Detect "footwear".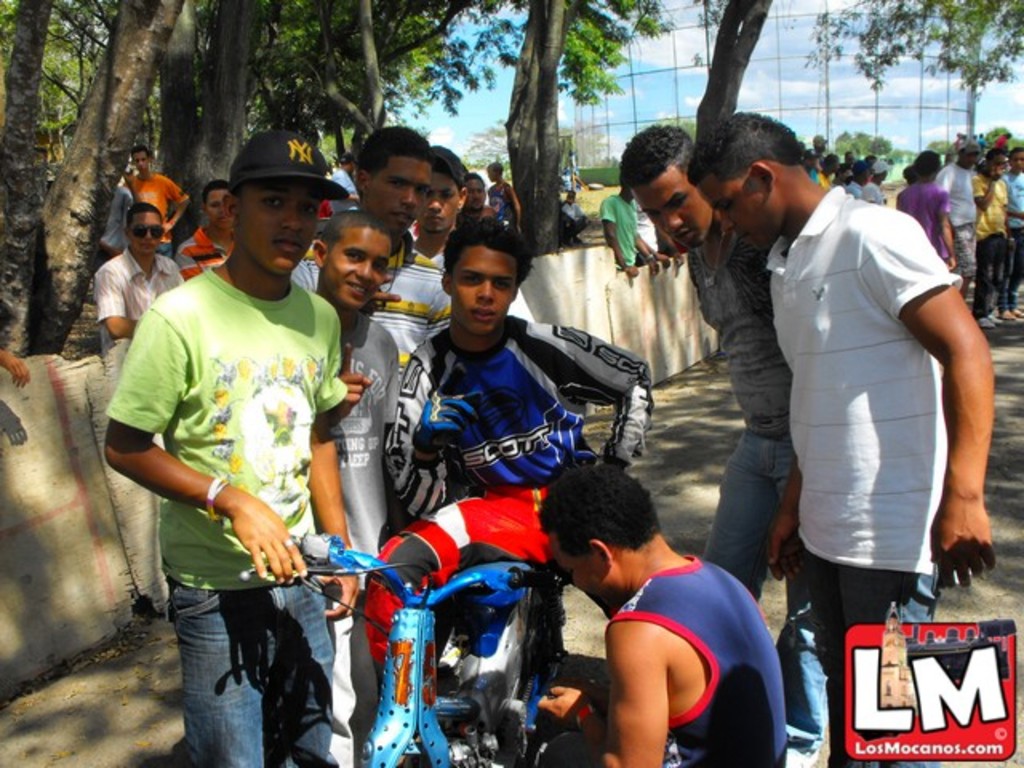
Detected at bbox=[978, 317, 990, 333].
